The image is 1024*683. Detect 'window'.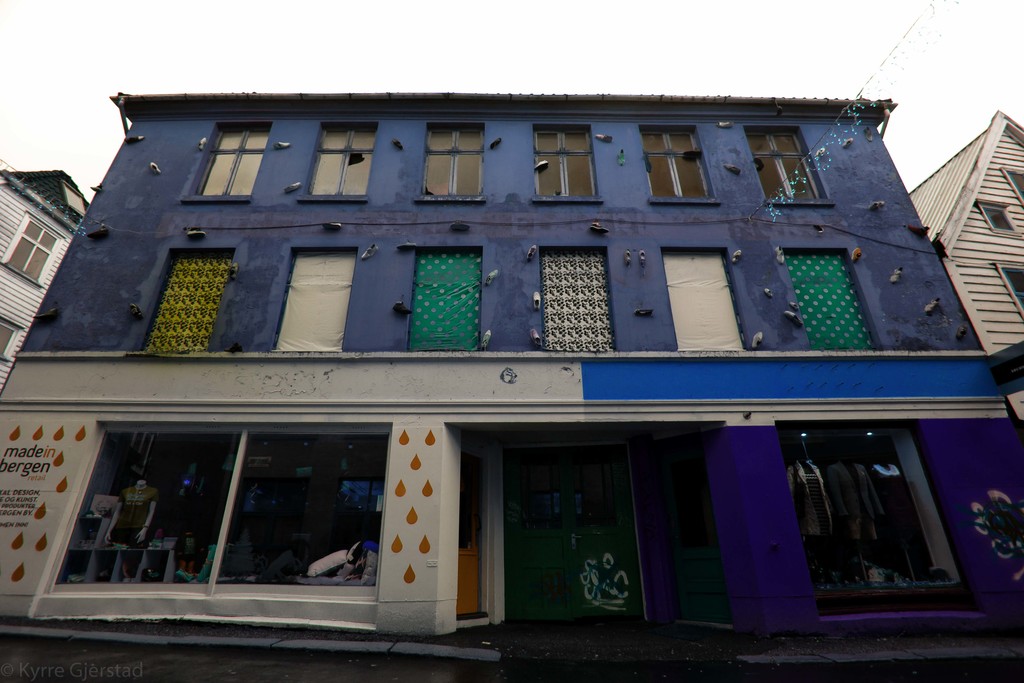
Detection: (x1=408, y1=249, x2=480, y2=350).
